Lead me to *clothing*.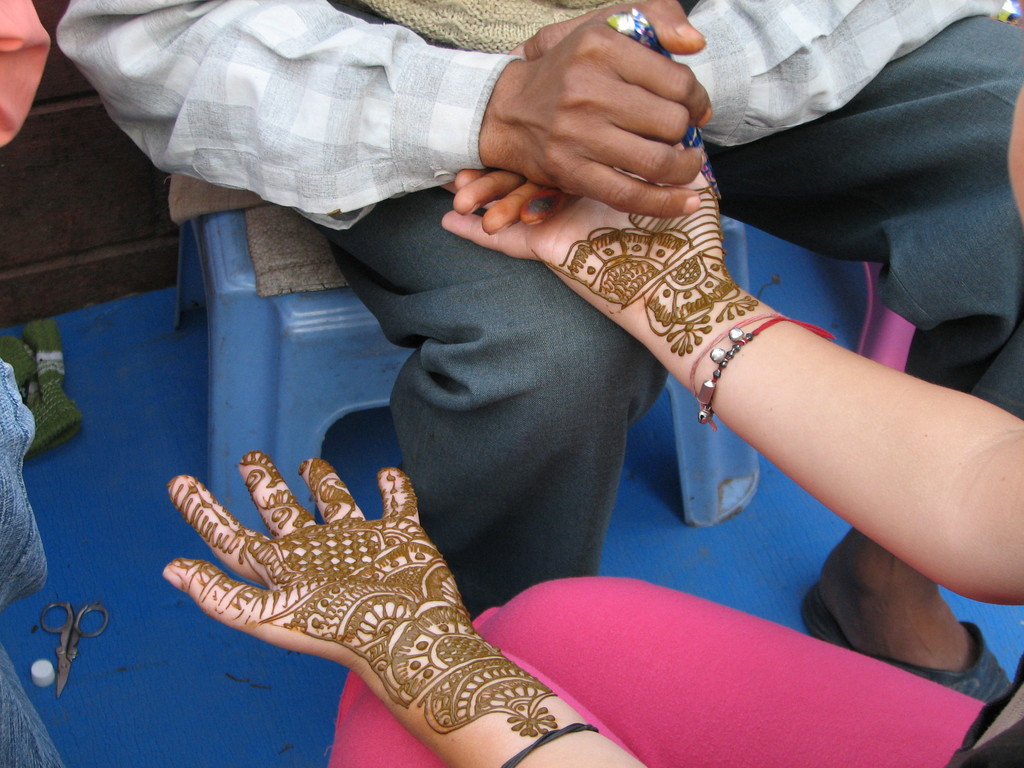
Lead to [325,563,1023,767].
